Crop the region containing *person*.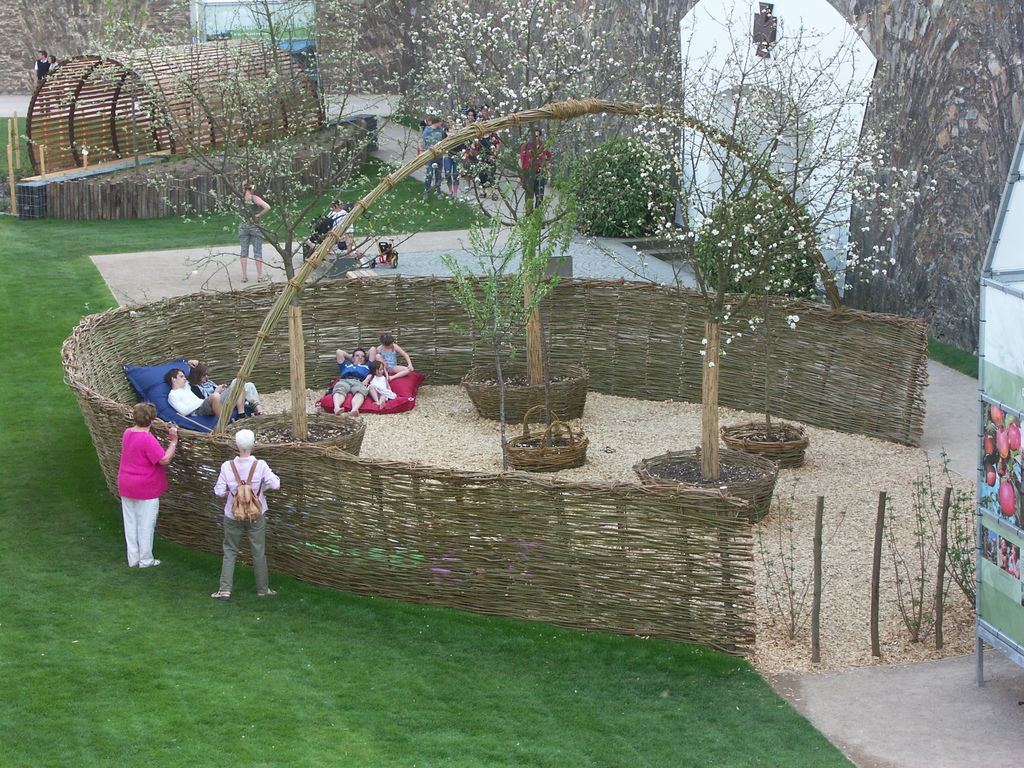
Crop region: (left=186, top=359, right=268, bottom=417).
